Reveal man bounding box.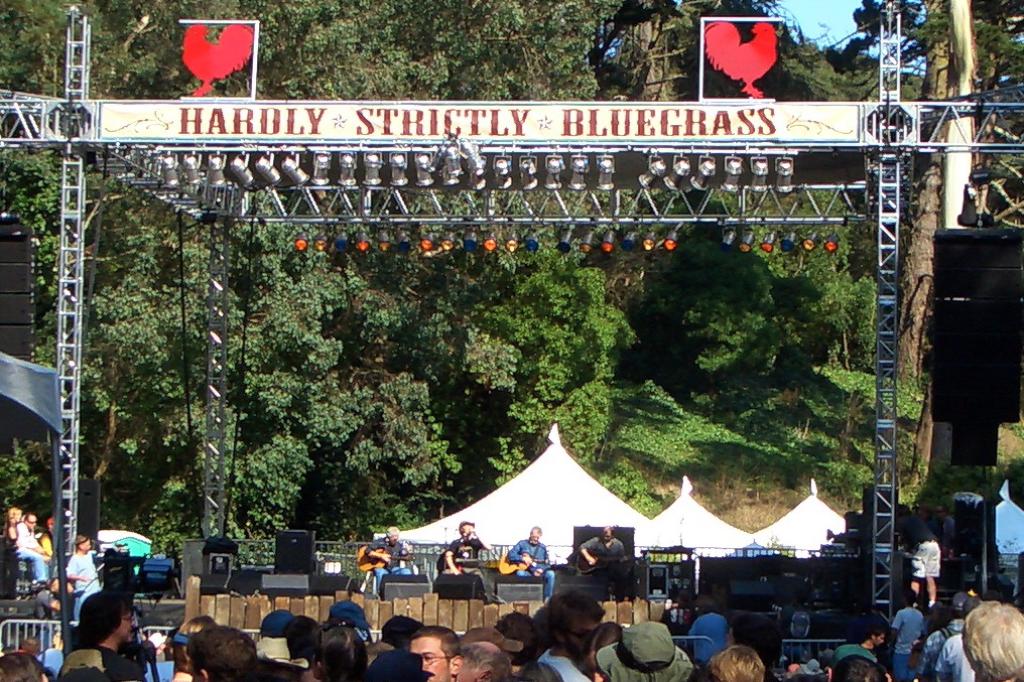
Revealed: [407, 628, 461, 681].
